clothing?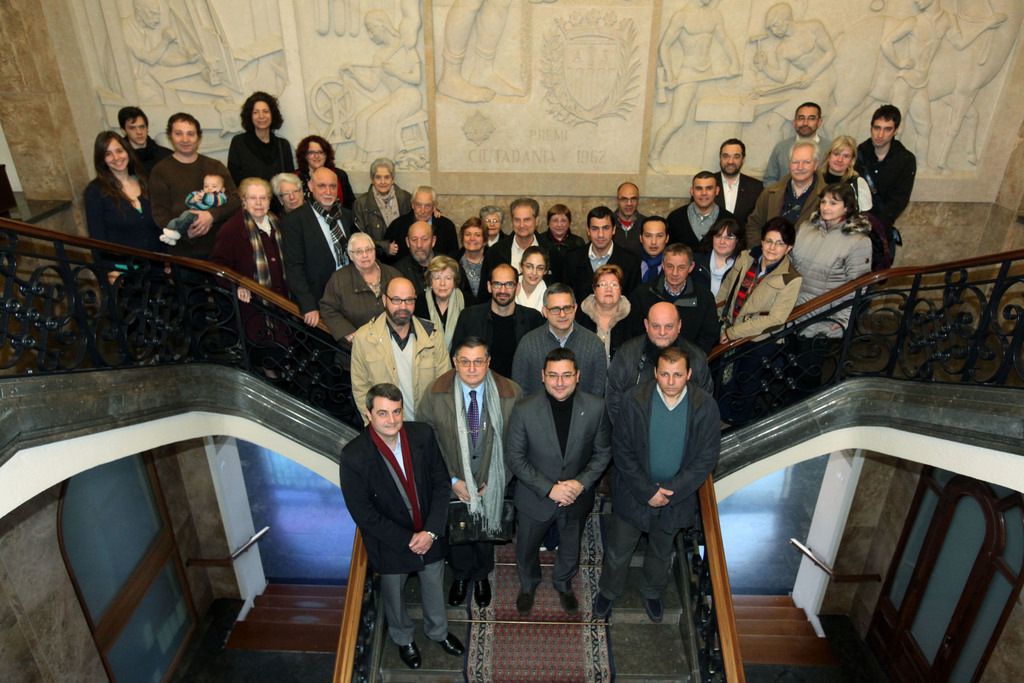
x1=123, y1=132, x2=156, y2=184
